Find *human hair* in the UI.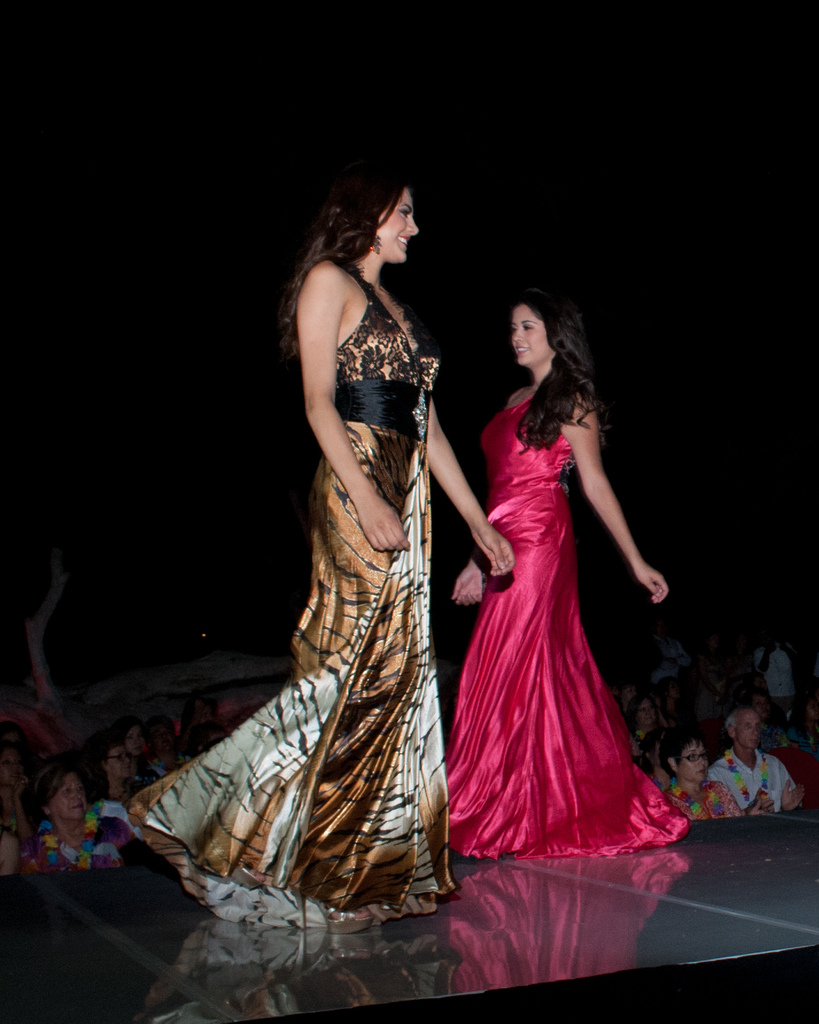
UI element at x1=0 y1=740 x2=19 y2=762.
